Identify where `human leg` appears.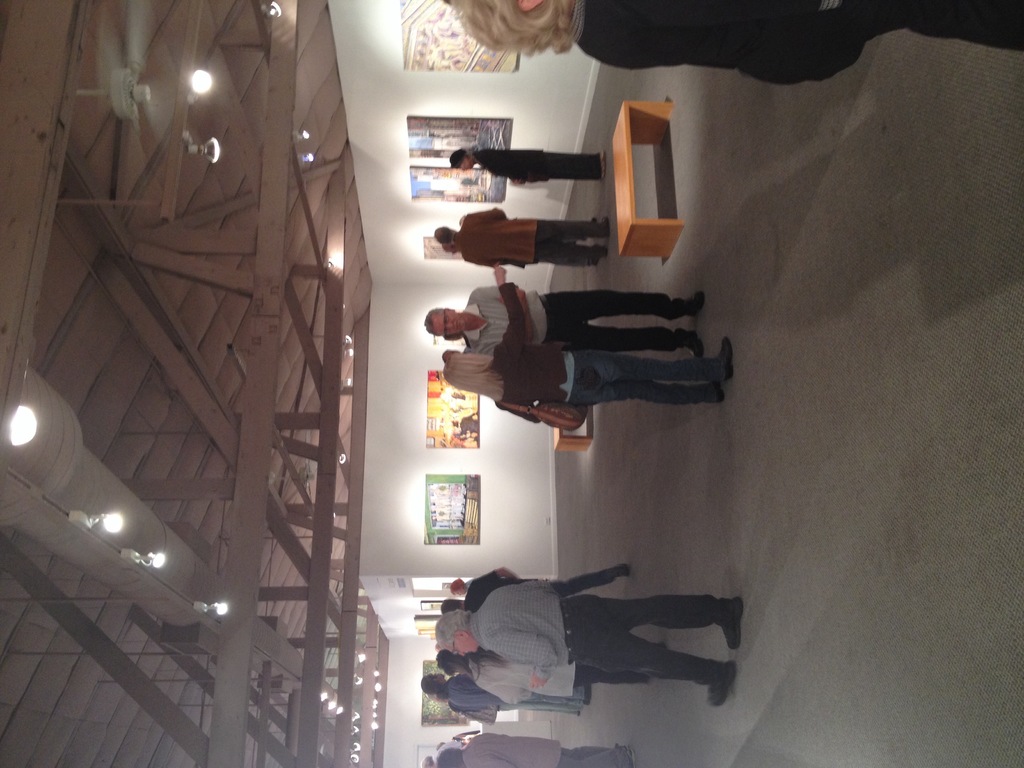
Appears at [529, 216, 605, 236].
